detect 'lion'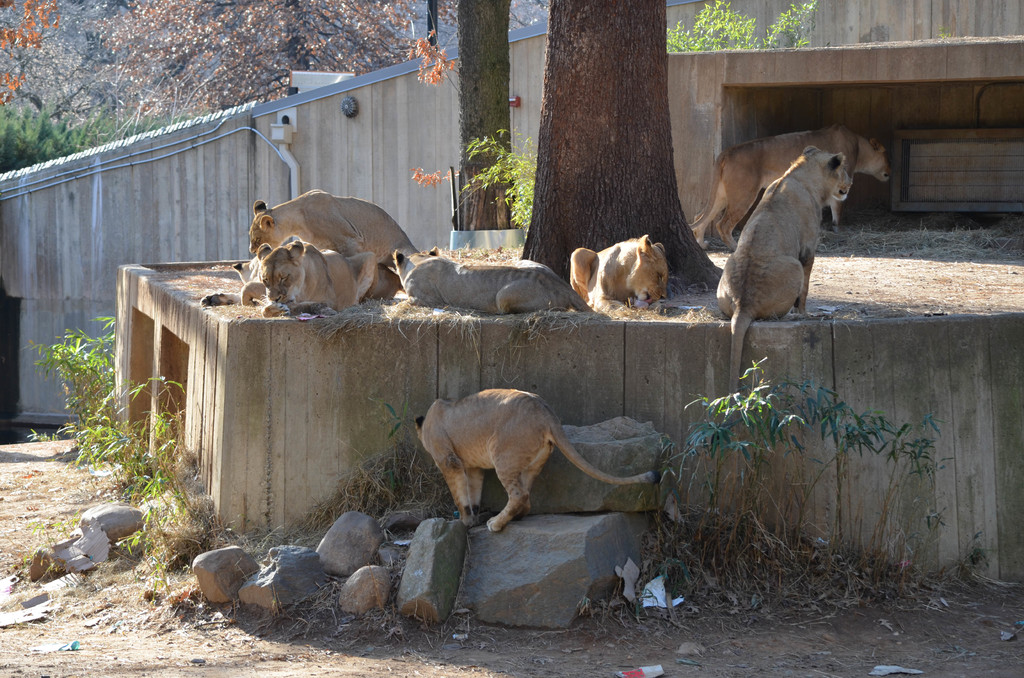
bbox=[416, 387, 664, 533]
